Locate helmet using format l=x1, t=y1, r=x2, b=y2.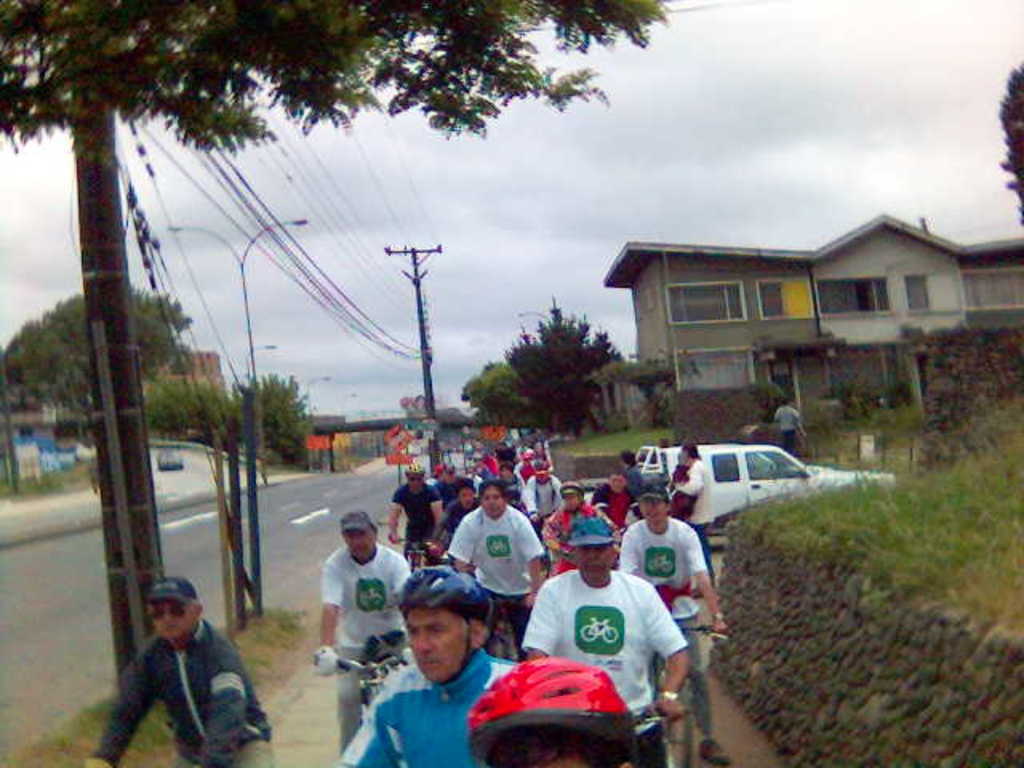
l=392, t=590, r=485, b=690.
